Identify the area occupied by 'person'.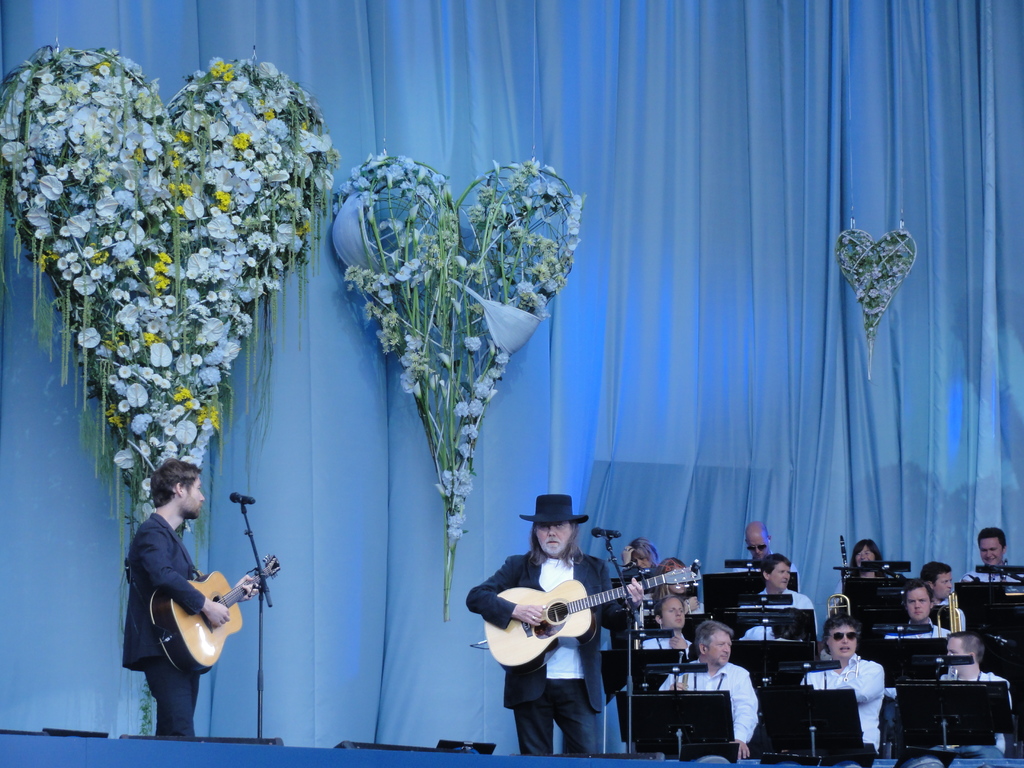
Area: box(733, 523, 776, 556).
